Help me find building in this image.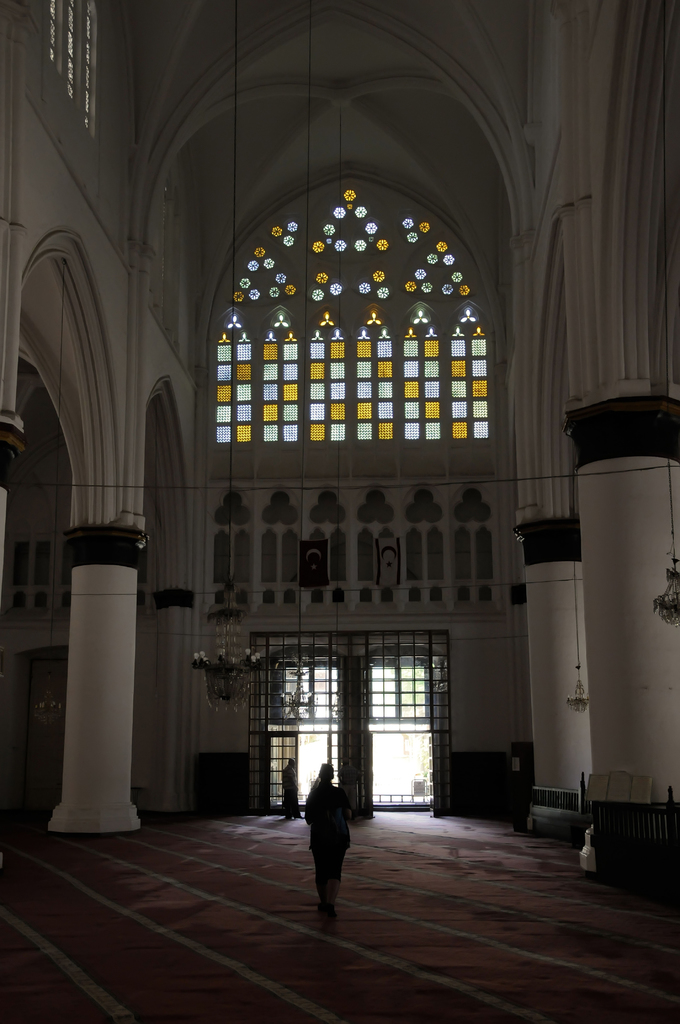
Found it: <region>0, 0, 679, 1023</region>.
